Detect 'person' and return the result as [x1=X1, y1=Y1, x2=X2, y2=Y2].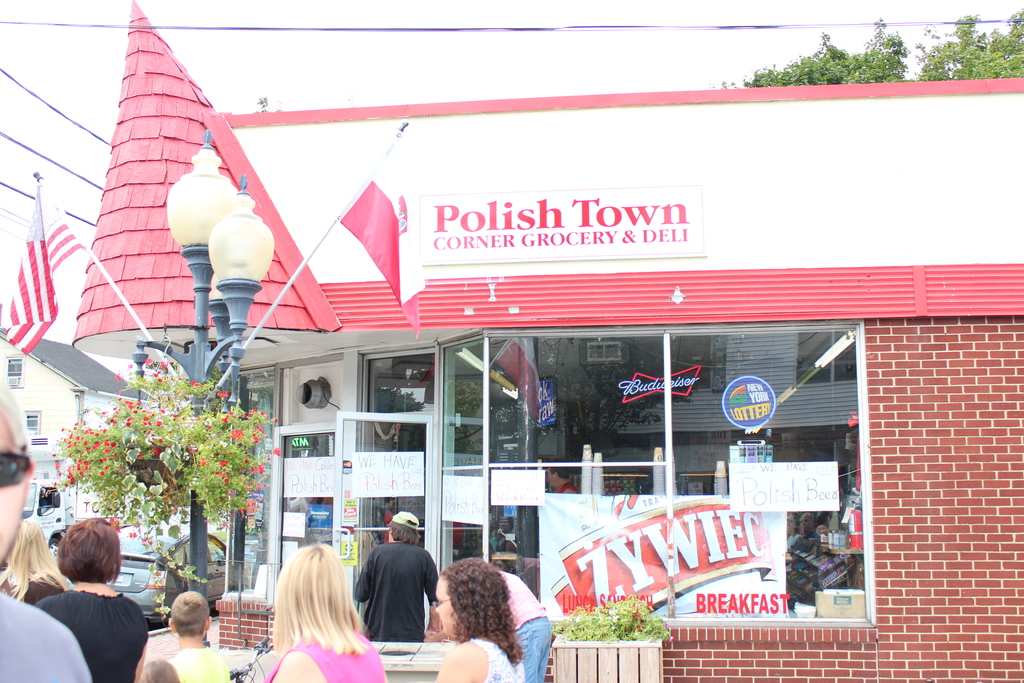
[x1=8, y1=516, x2=72, y2=602].
